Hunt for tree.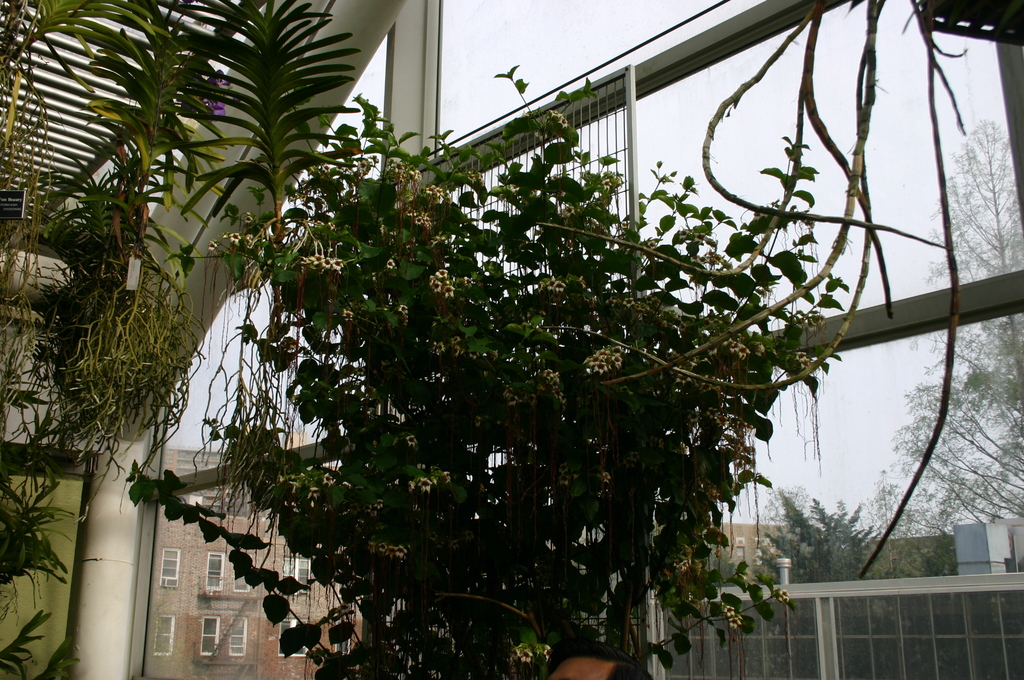
Hunted down at l=0, t=0, r=364, b=368.
